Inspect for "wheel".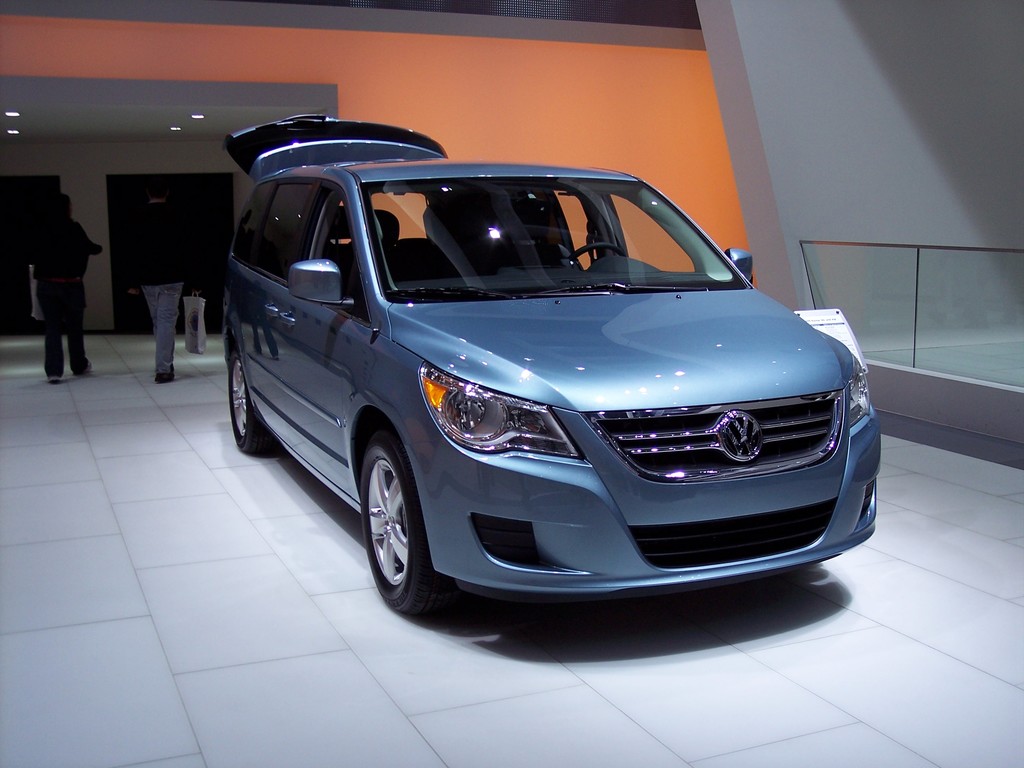
Inspection: 228 346 276 458.
